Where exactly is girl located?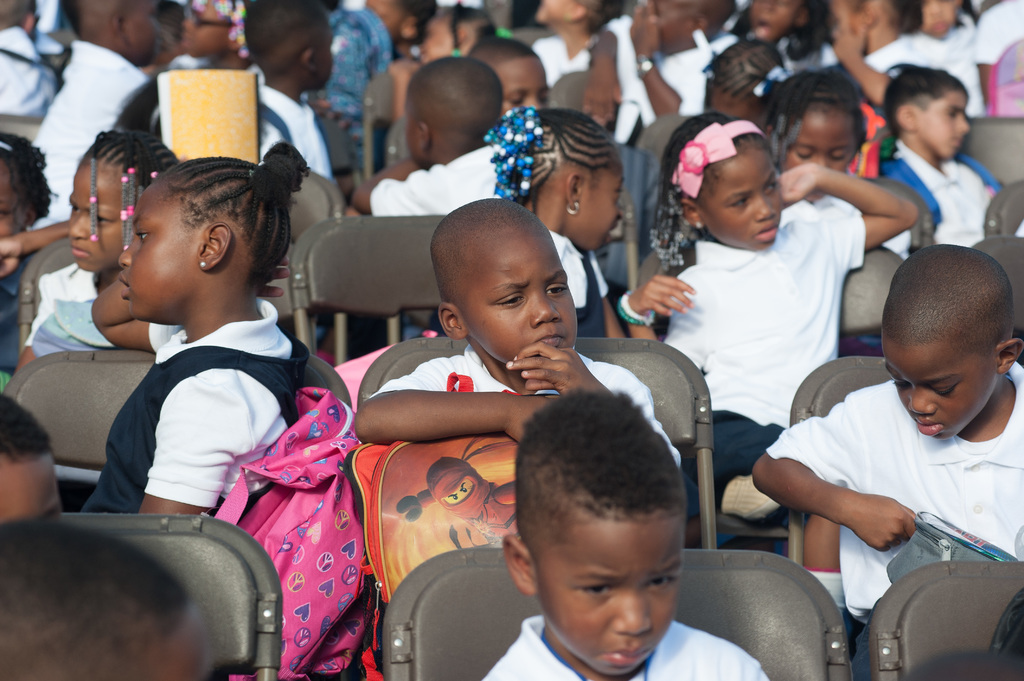
Its bounding box is (0,122,194,376).
